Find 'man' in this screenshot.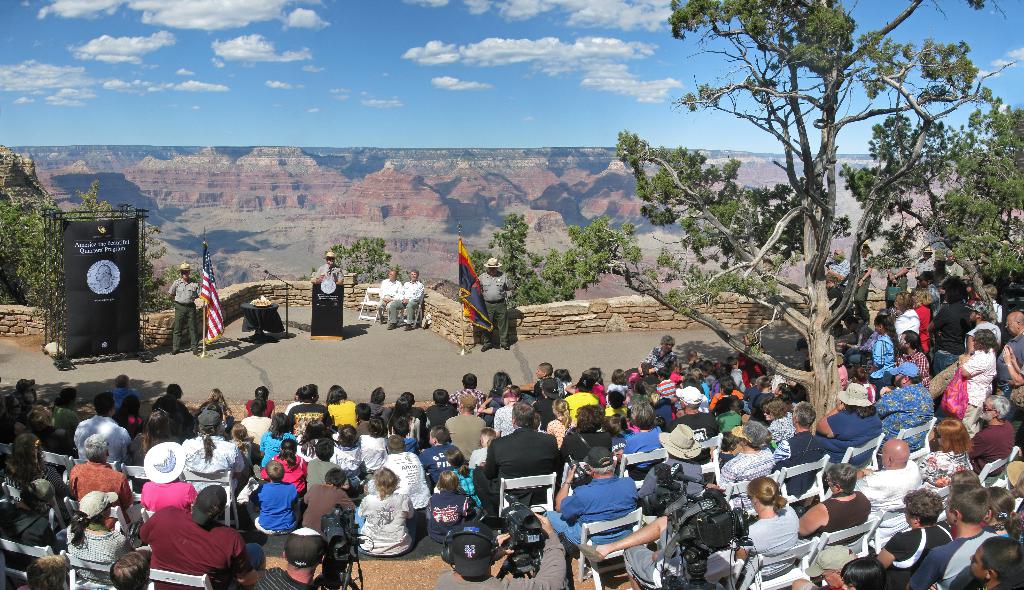
The bounding box for 'man' is <box>852,440,922,554</box>.
